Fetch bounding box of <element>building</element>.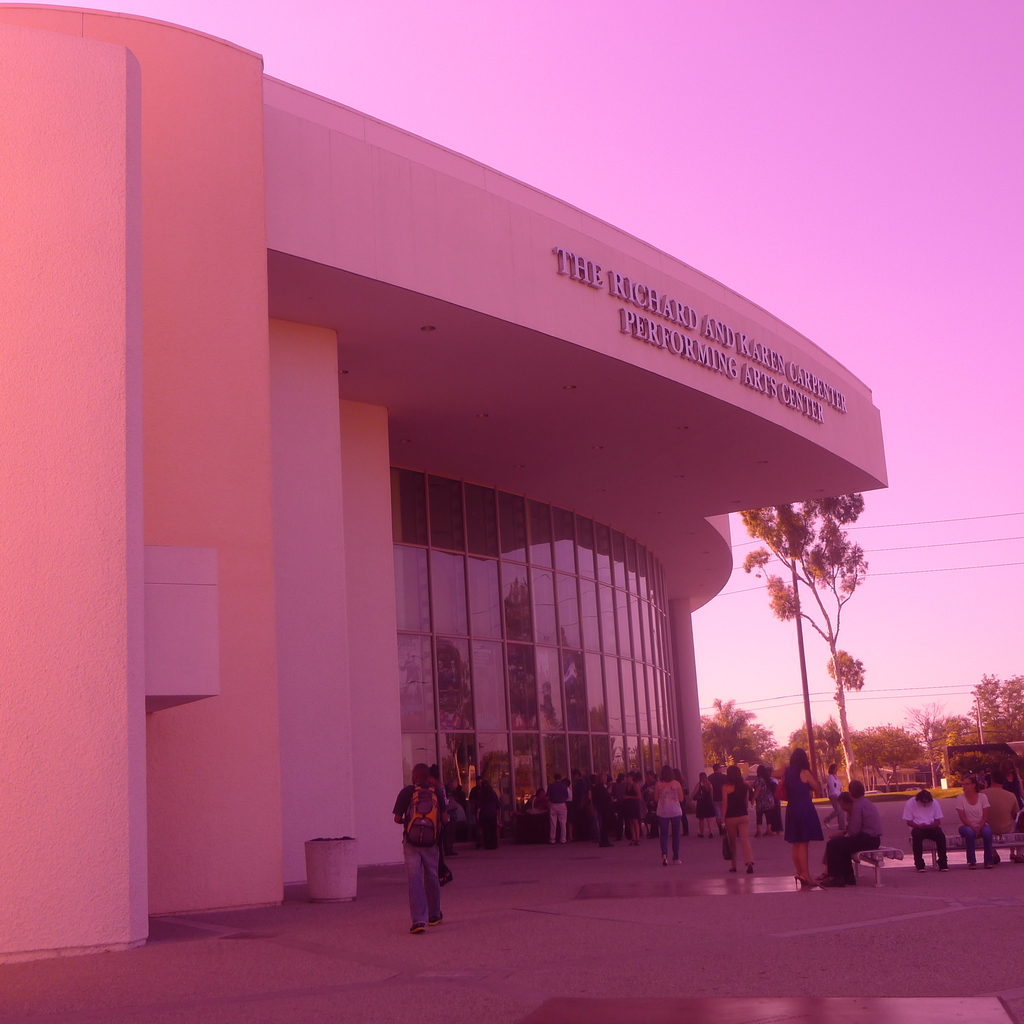
Bbox: rect(0, 0, 888, 970).
